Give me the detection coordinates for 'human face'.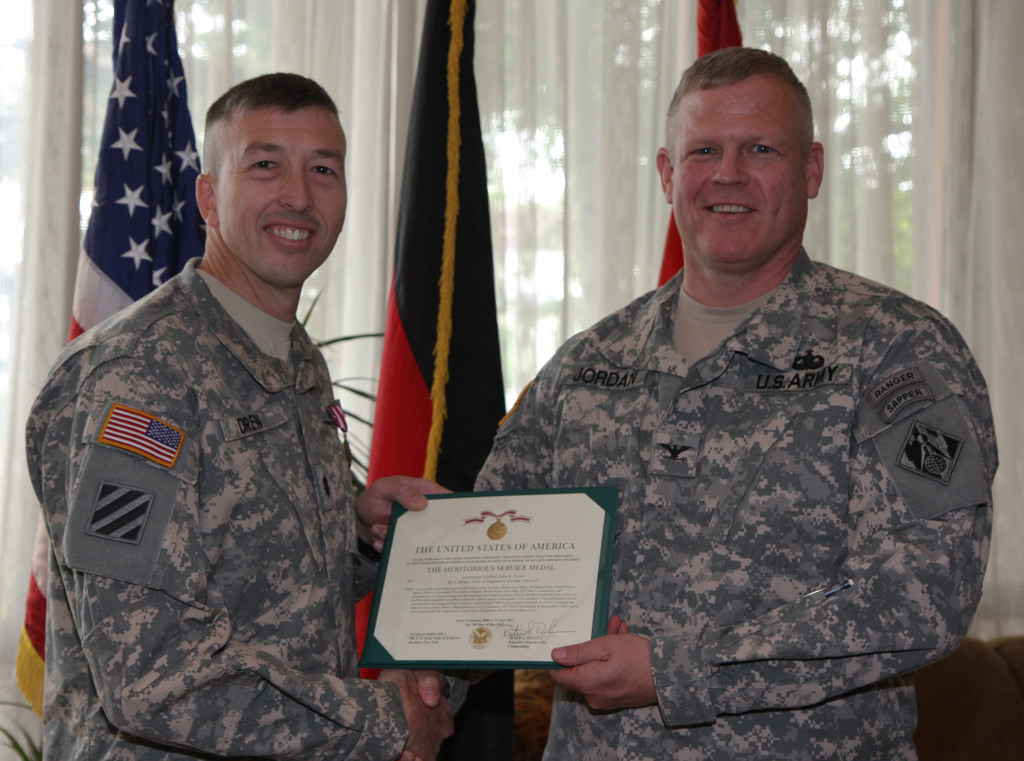
673, 79, 806, 273.
